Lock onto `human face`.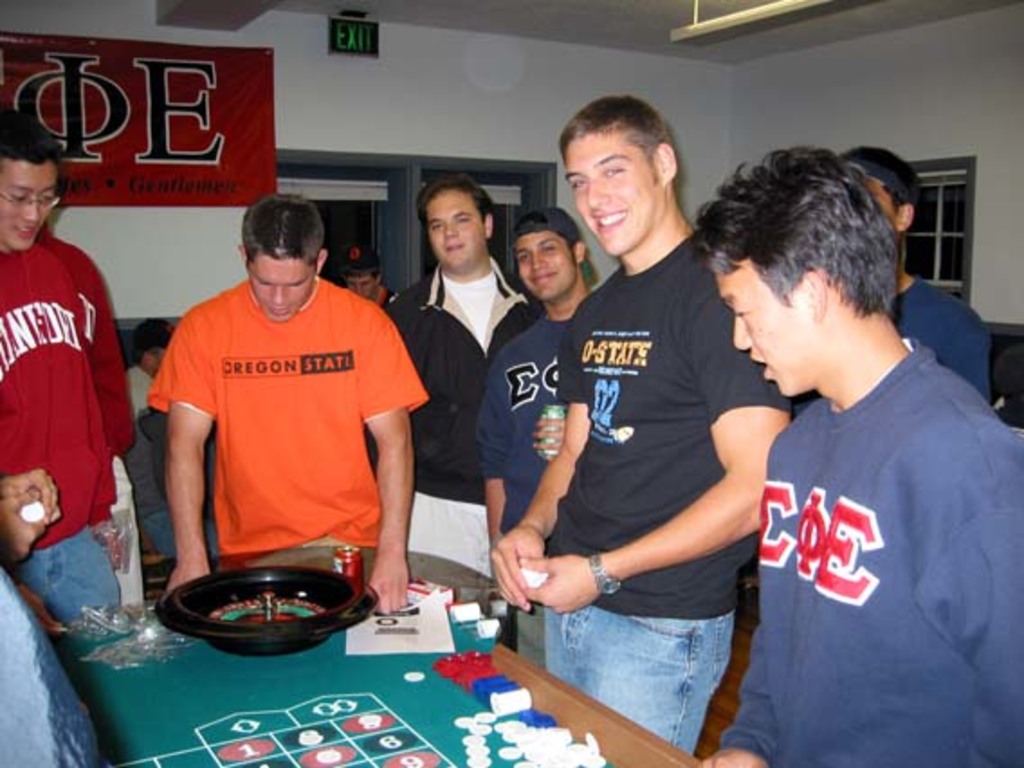
Locked: bbox=[864, 171, 900, 231].
